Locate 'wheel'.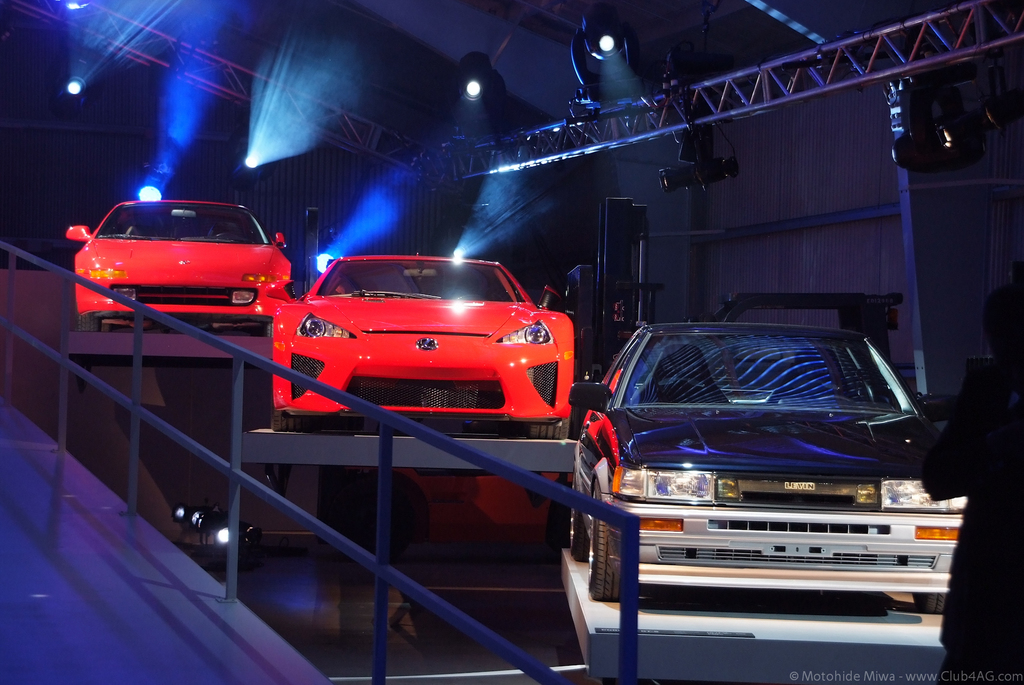
Bounding box: 259, 318, 274, 337.
